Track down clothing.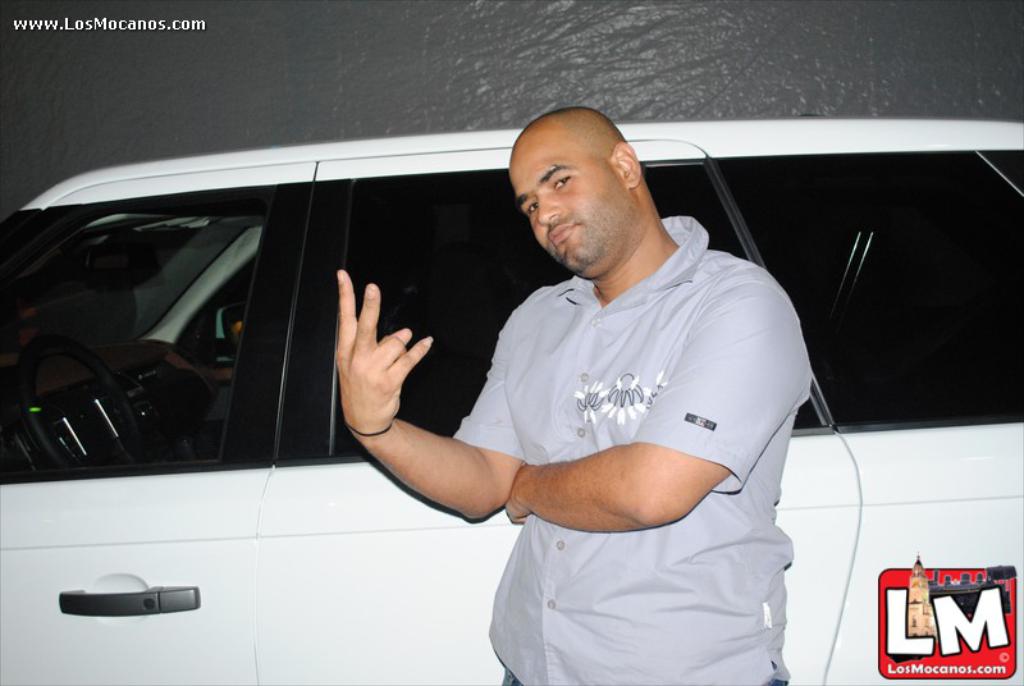
Tracked to {"left": 436, "top": 198, "right": 808, "bottom": 641}.
